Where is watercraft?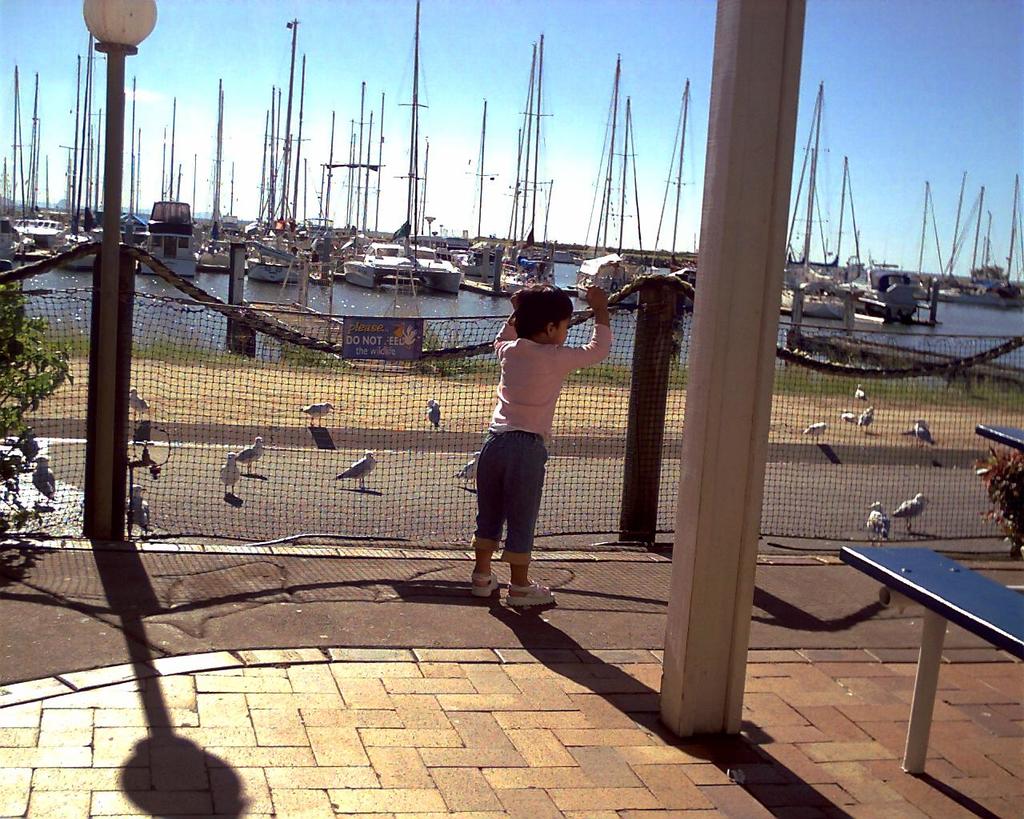
<region>570, 56, 657, 300</region>.
